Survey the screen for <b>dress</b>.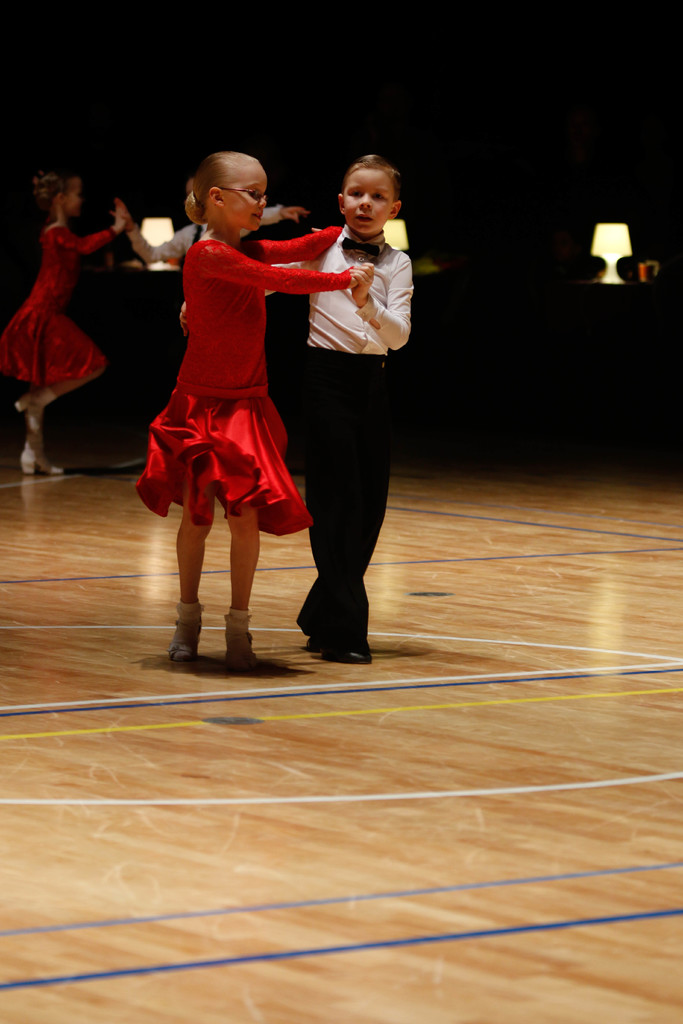
Survey found: Rect(136, 230, 353, 536).
